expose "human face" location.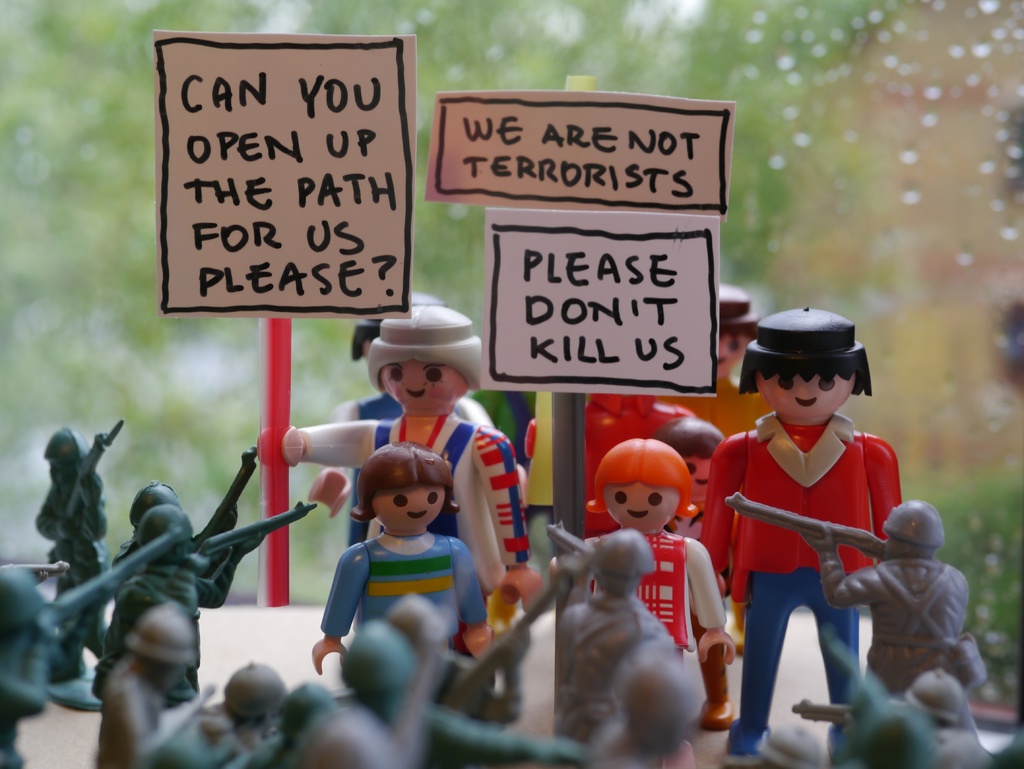
Exposed at <region>718, 336, 751, 376</region>.
